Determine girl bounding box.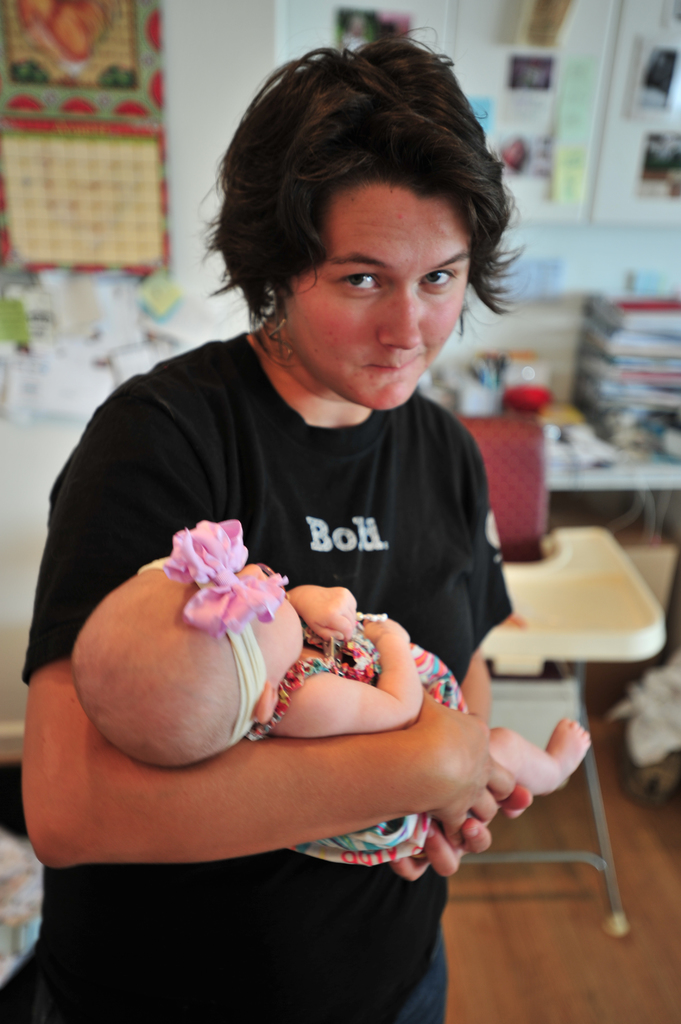
Determined: box(6, 38, 510, 1023).
